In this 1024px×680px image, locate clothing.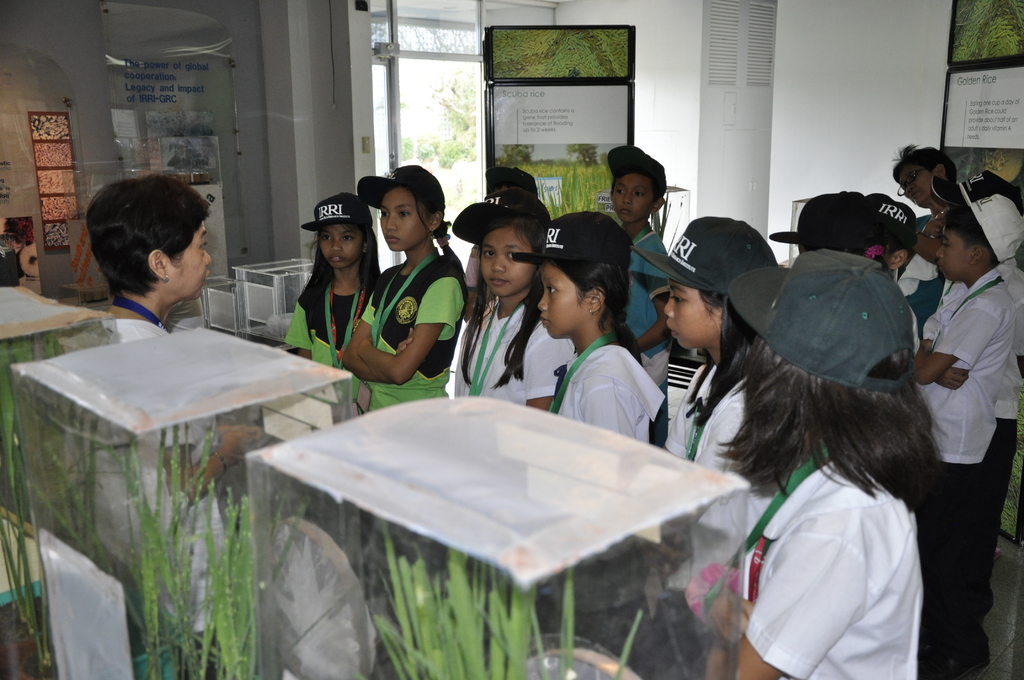
Bounding box: 977/256/1023/624.
